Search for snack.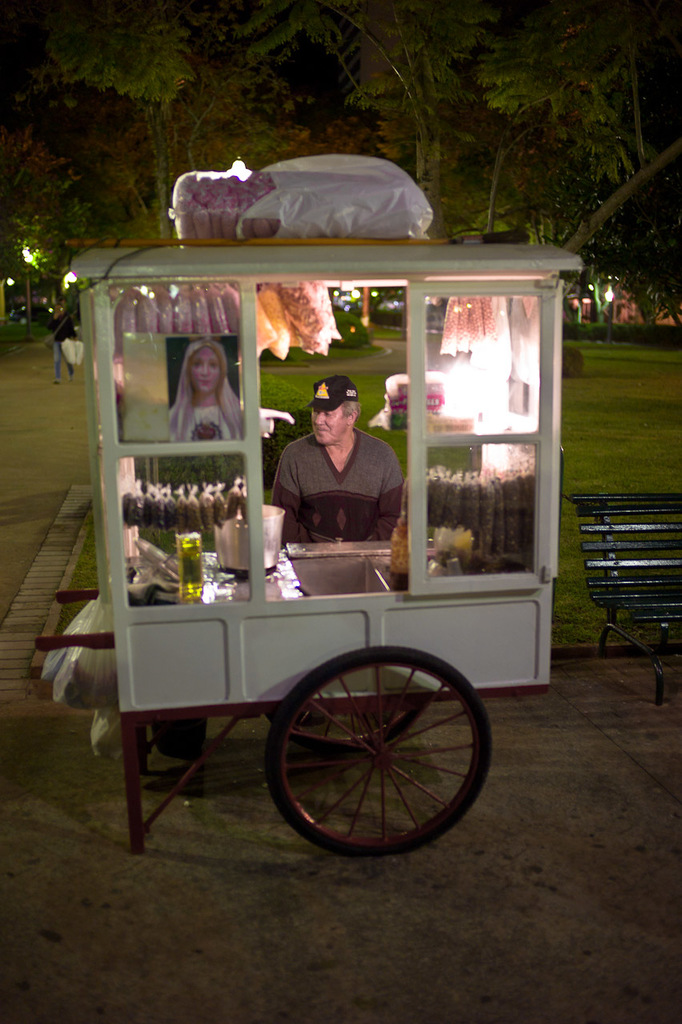
Found at rect(171, 170, 279, 238).
